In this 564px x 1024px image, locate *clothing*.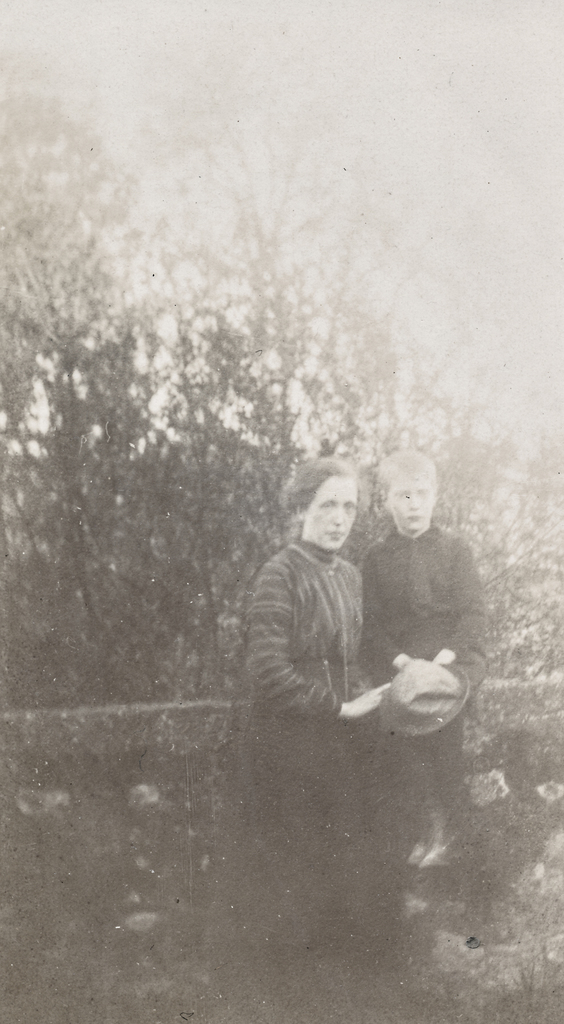
Bounding box: (x1=212, y1=531, x2=391, y2=986).
